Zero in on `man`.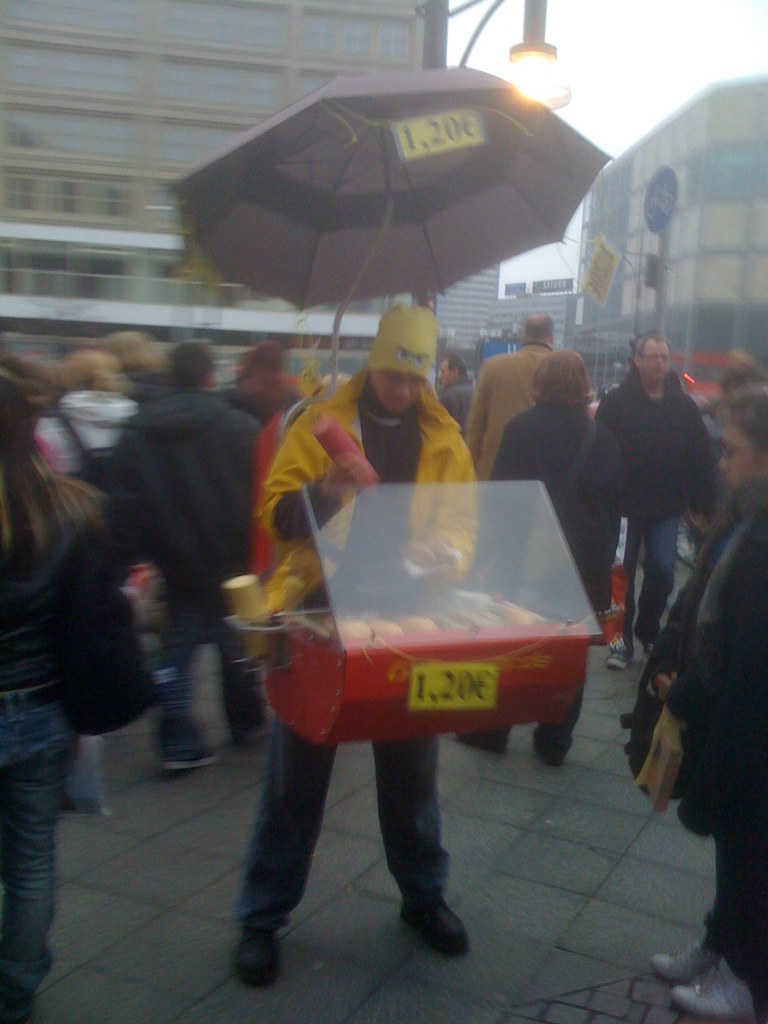
Zeroed in: [112, 345, 275, 781].
